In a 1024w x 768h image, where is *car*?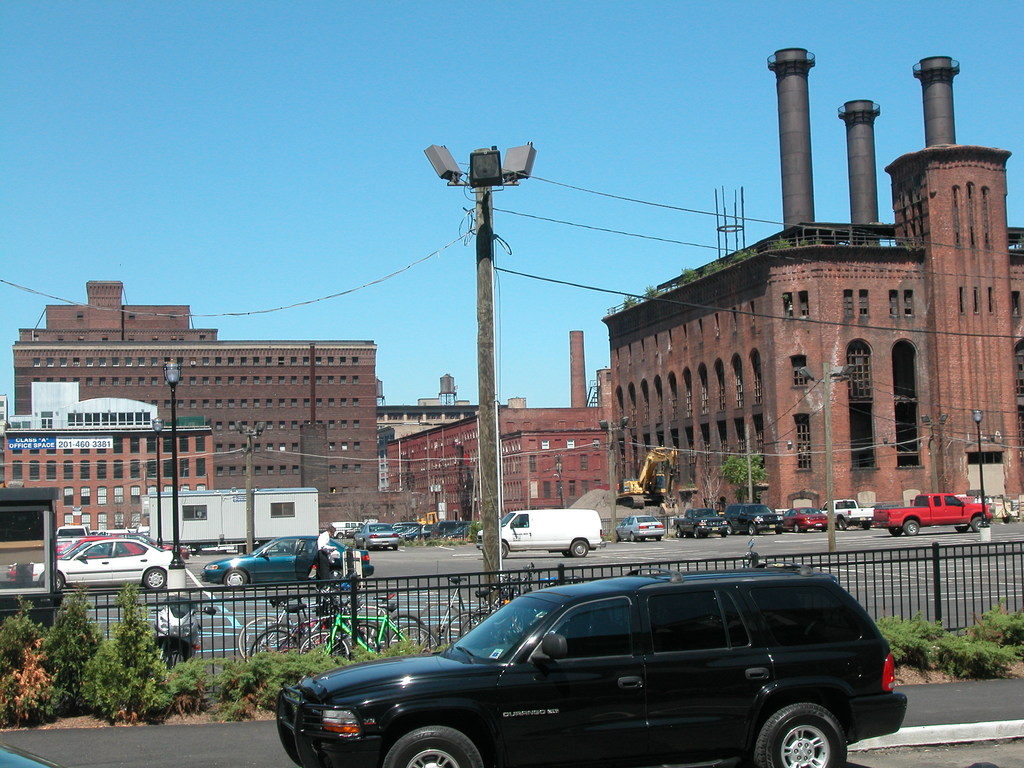
region(353, 521, 400, 554).
